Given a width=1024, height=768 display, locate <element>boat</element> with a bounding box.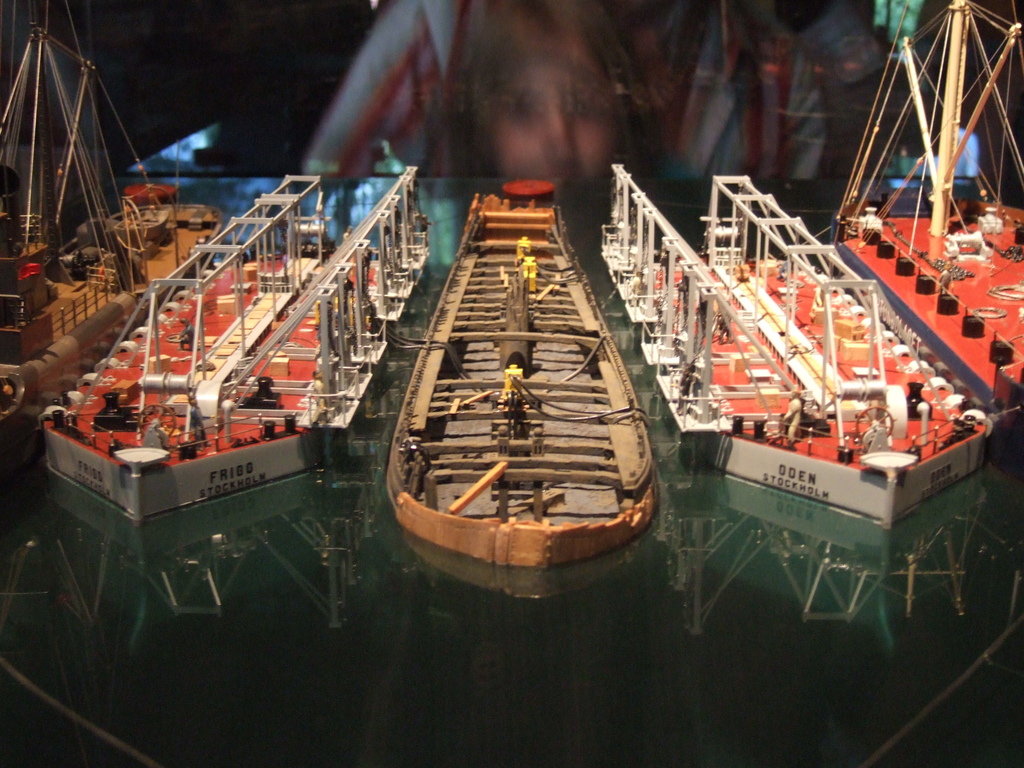
Located: <bbox>335, 199, 674, 600</bbox>.
